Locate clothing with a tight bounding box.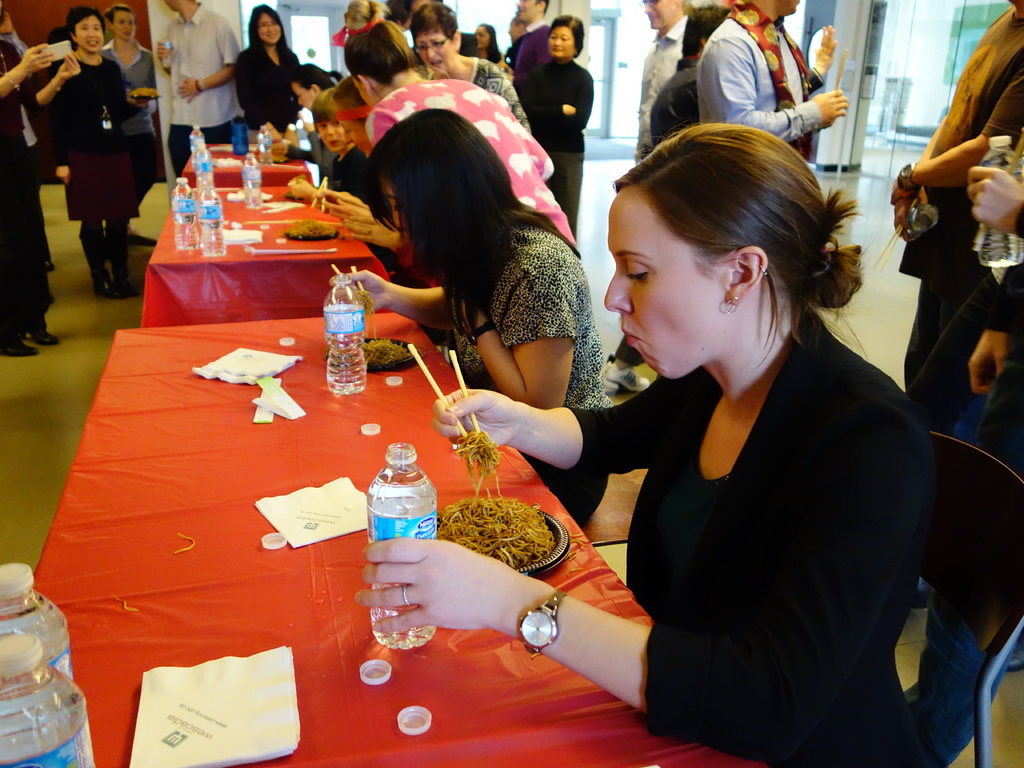
l=44, t=56, r=141, b=229.
